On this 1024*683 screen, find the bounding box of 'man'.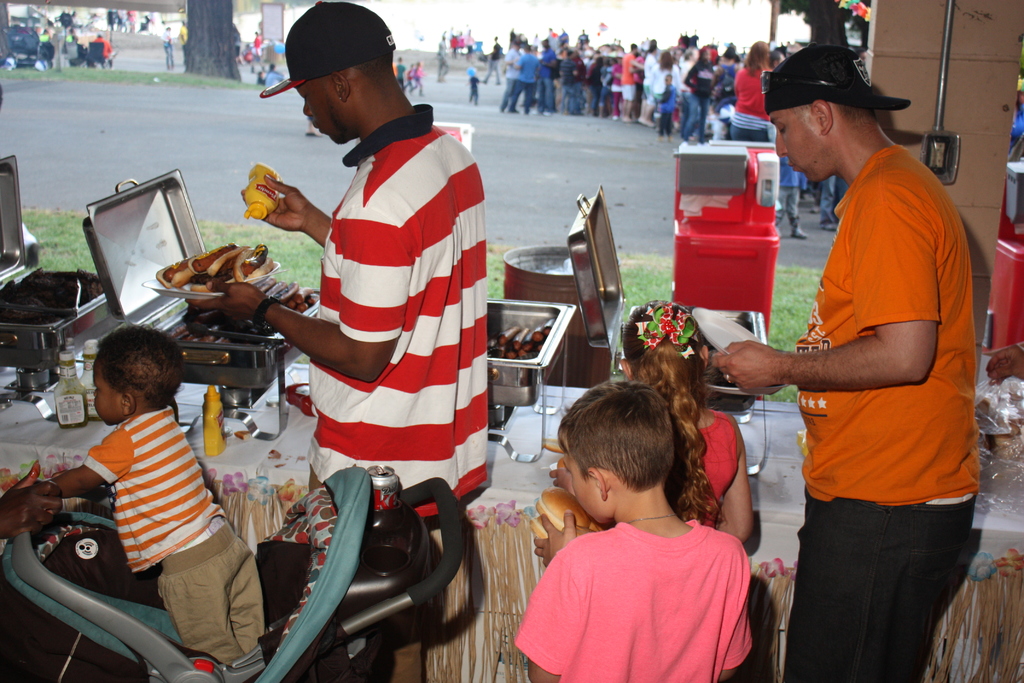
Bounding box: <region>711, 44, 981, 682</region>.
